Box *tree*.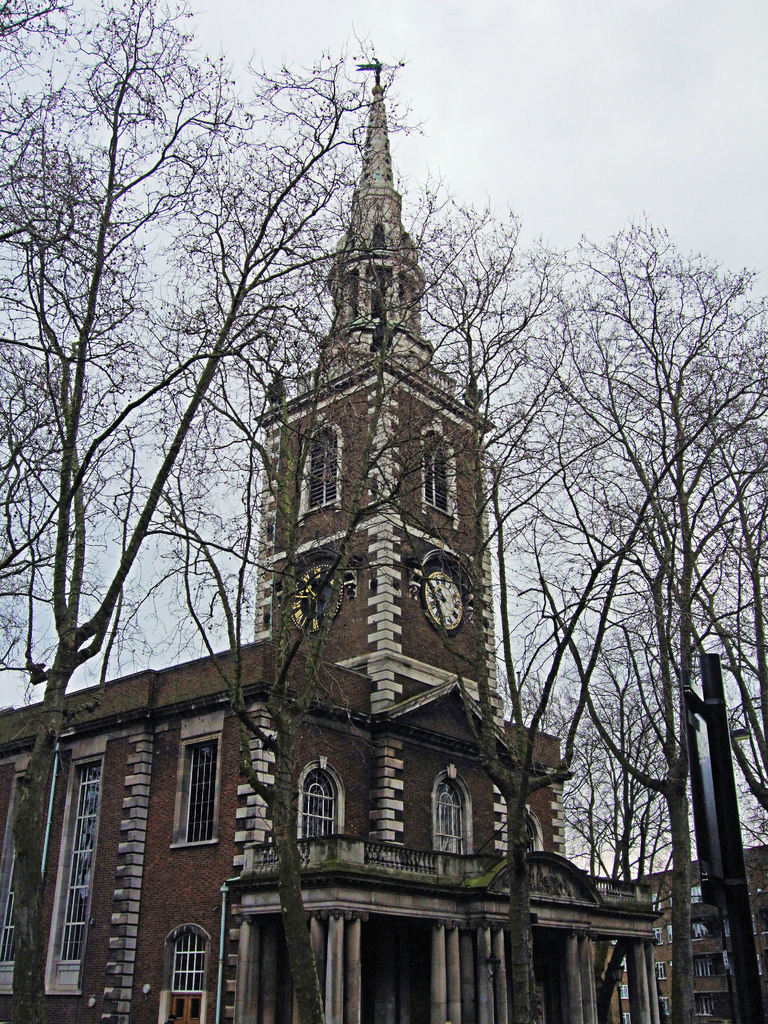
bbox(392, 228, 767, 1012).
